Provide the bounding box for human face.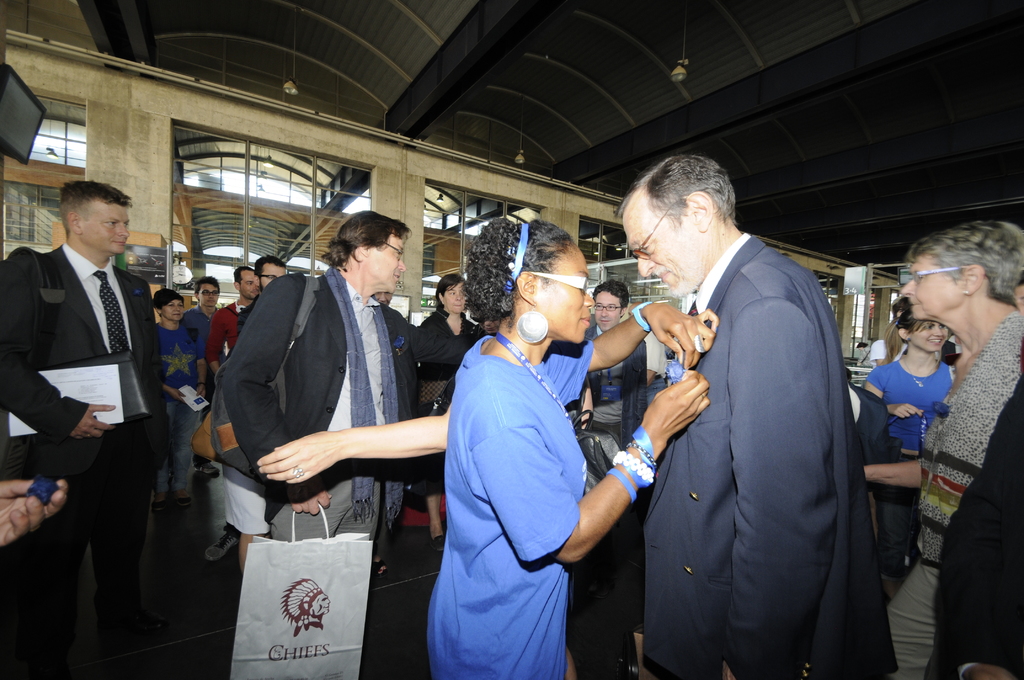
[623,209,703,303].
